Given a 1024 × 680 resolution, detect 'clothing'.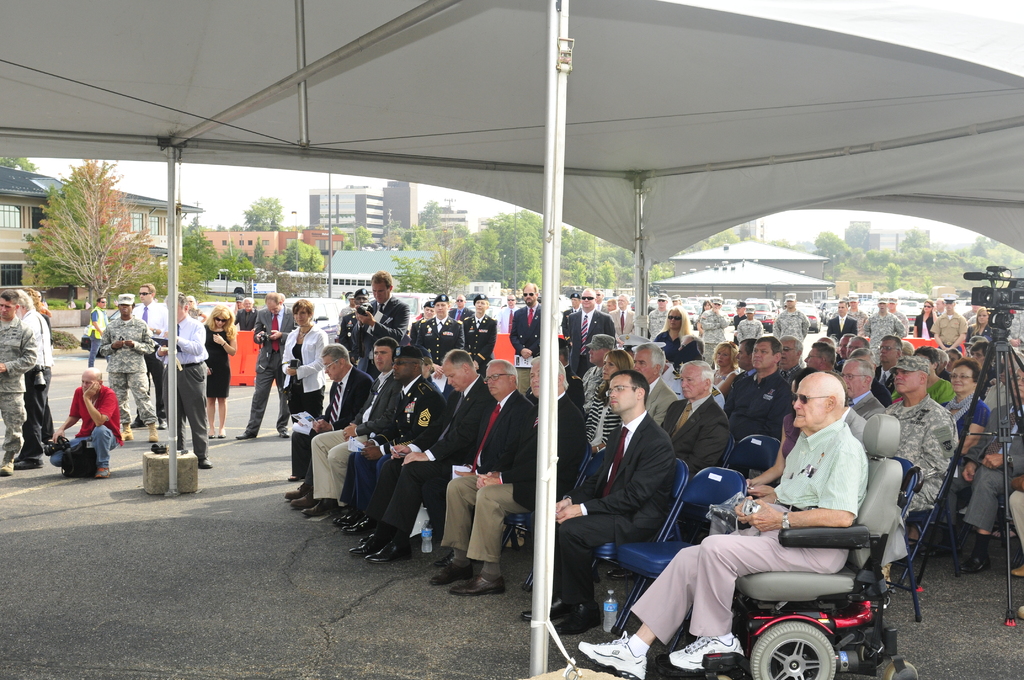
[204,328,234,396].
